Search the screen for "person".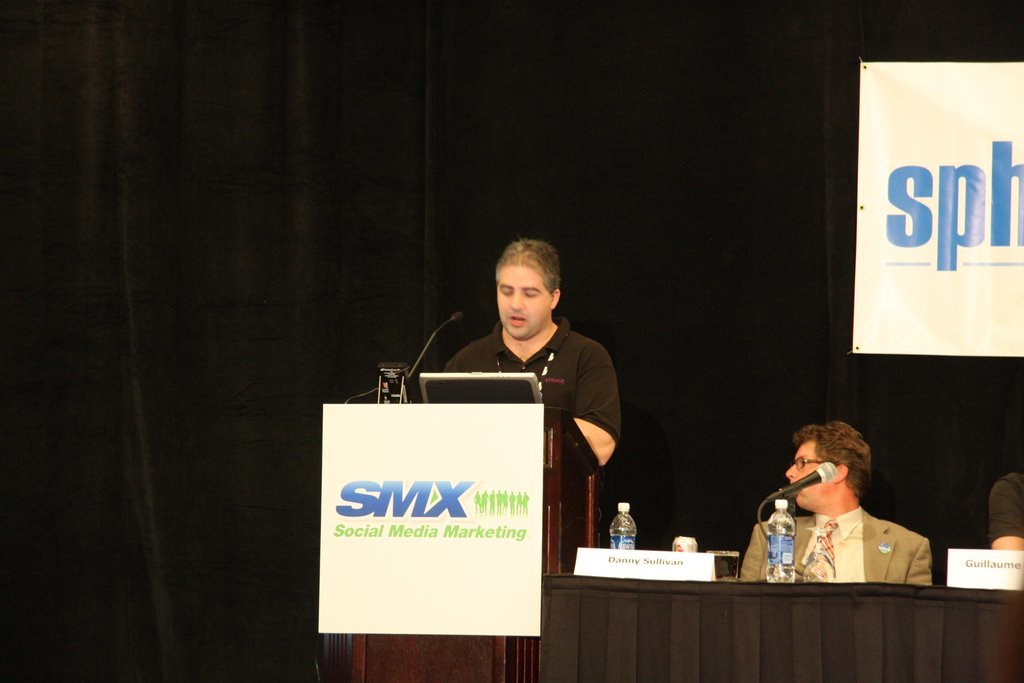
Found at [437, 235, 626, 471].
